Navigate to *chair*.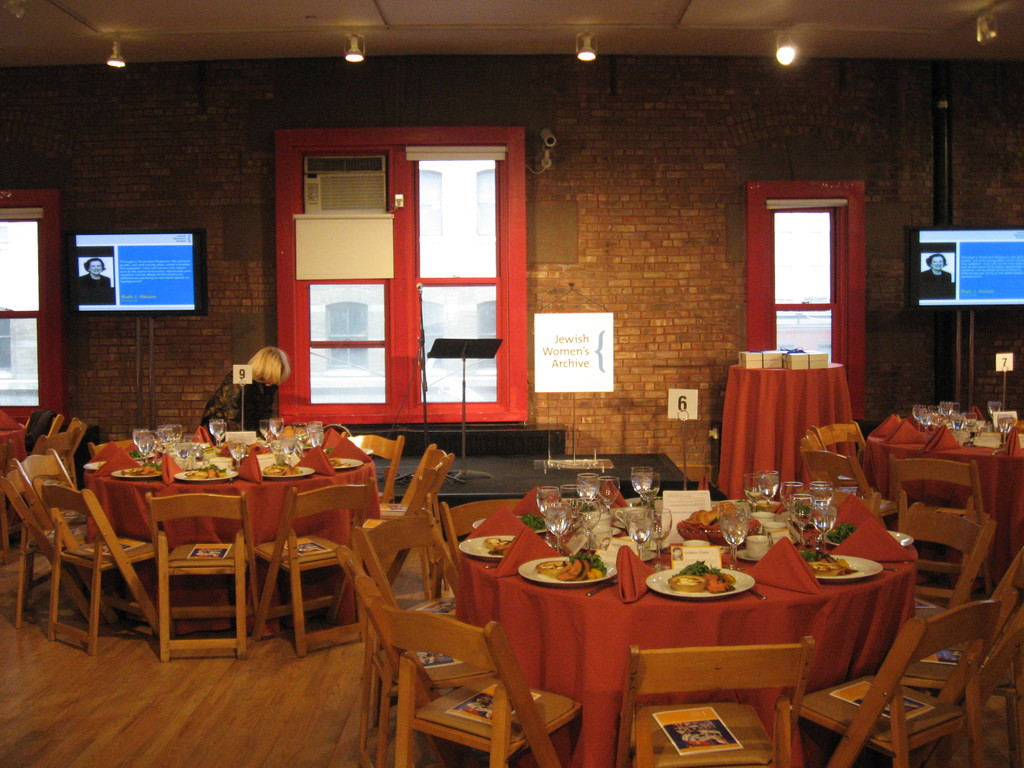
Navigation target: <box>346,506,452,605</box>.
